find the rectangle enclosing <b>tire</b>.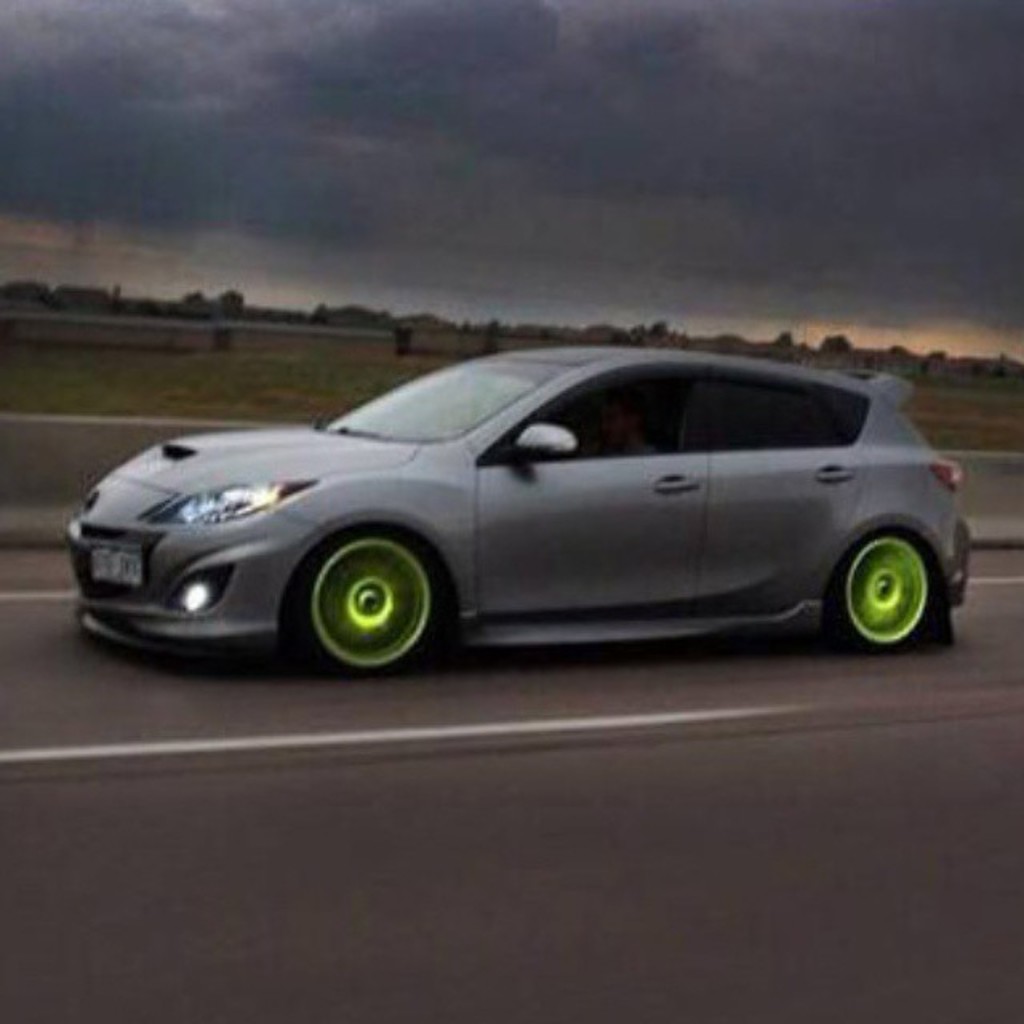
region(830, 526, 947, 653).
